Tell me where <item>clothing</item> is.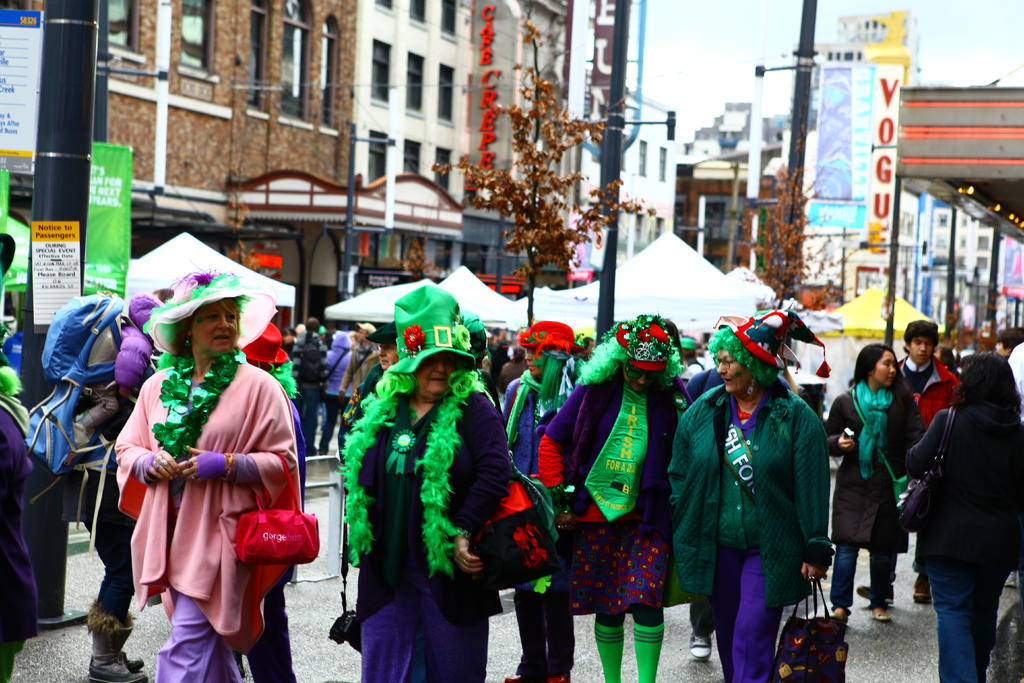
<item>clothing</item> is at [713, 533, 781, 682].
